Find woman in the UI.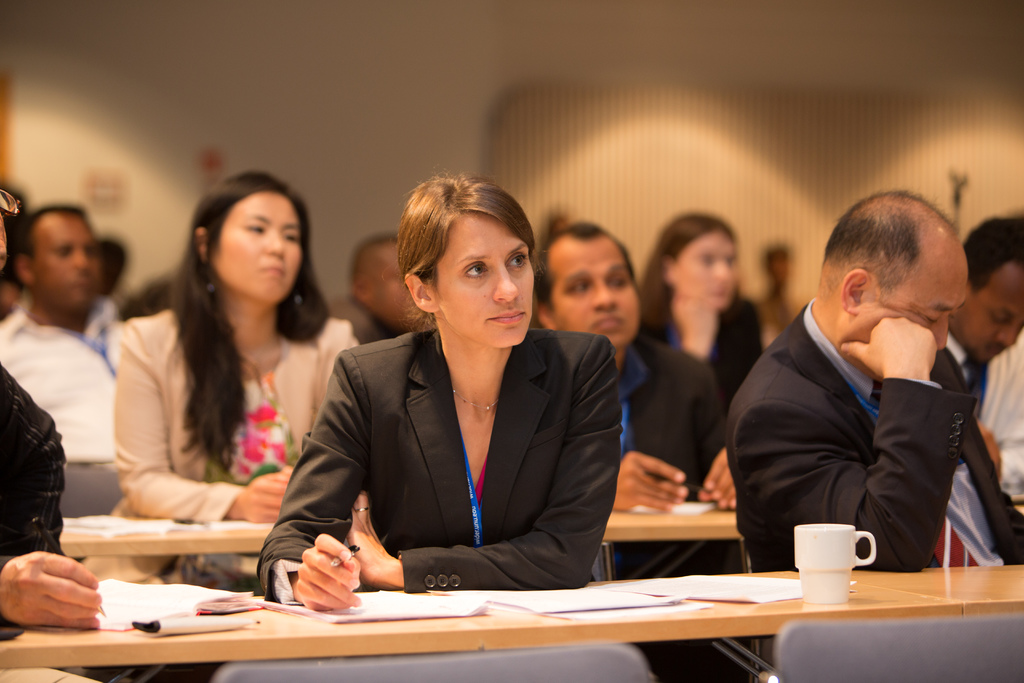
UI element at l=301, t=177, r=613, b=626.
